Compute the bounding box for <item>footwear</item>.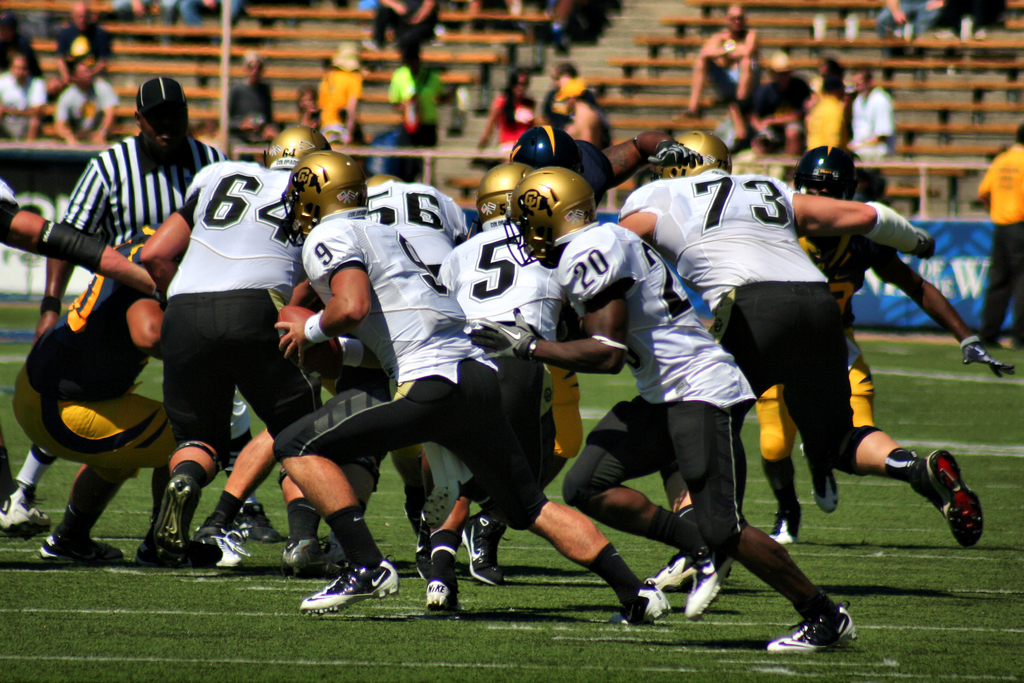
x1=132, y1=548, x2=221, y2=570.
